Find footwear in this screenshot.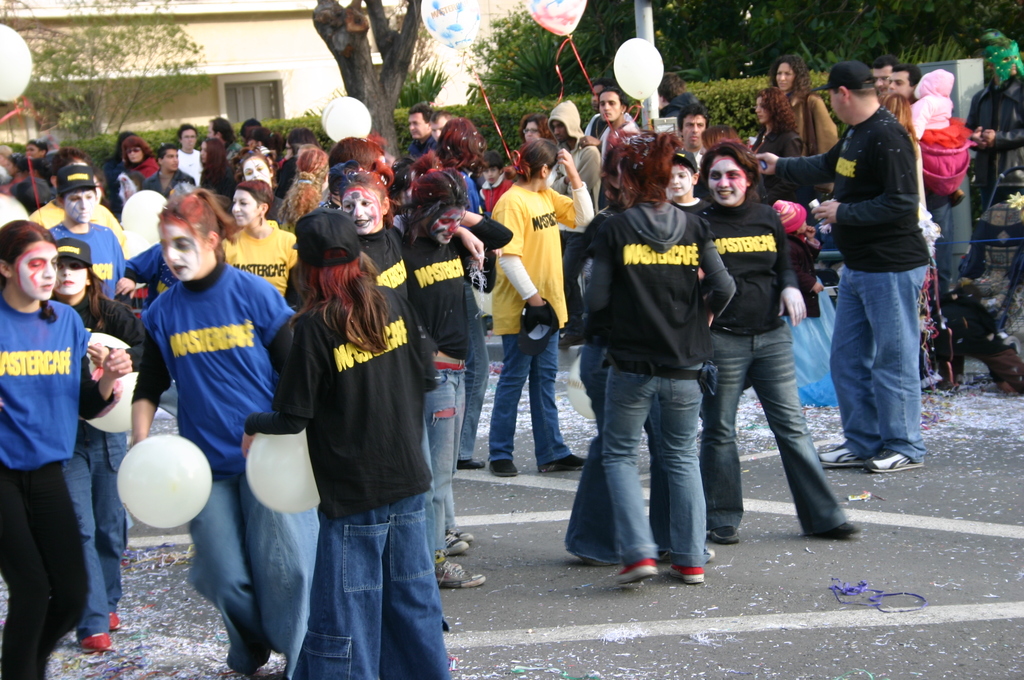
The bounding box for footwear is (819, 447, 863, 467).
